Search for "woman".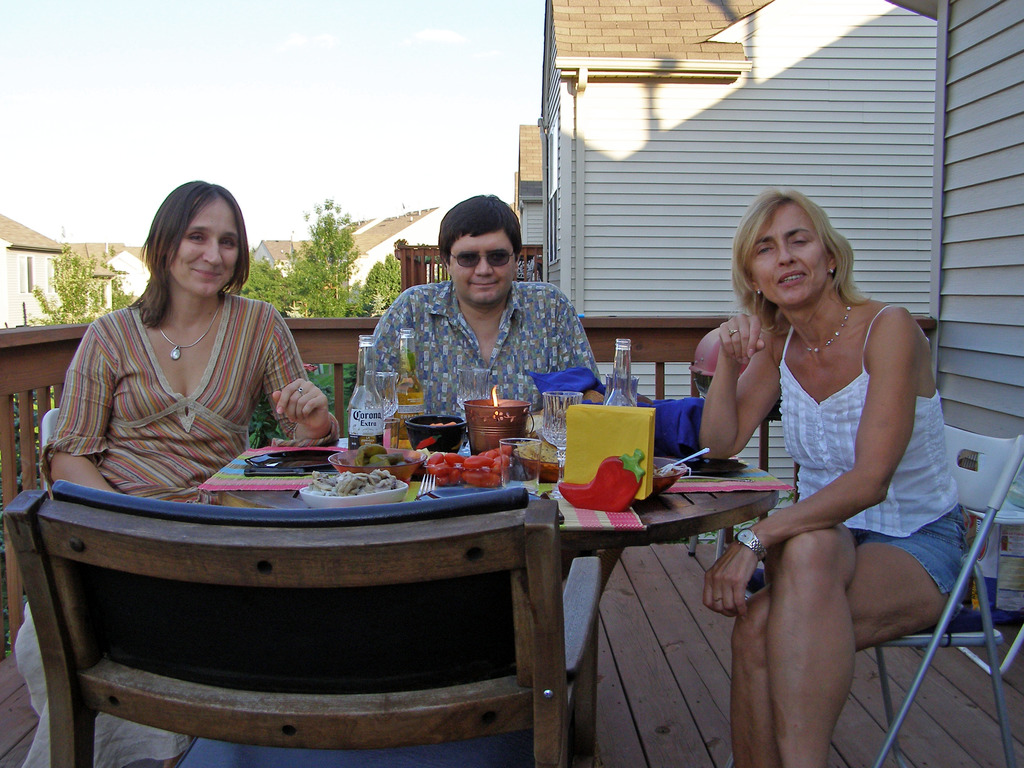
Found at <region>10, 173, 341, 767</region>.
